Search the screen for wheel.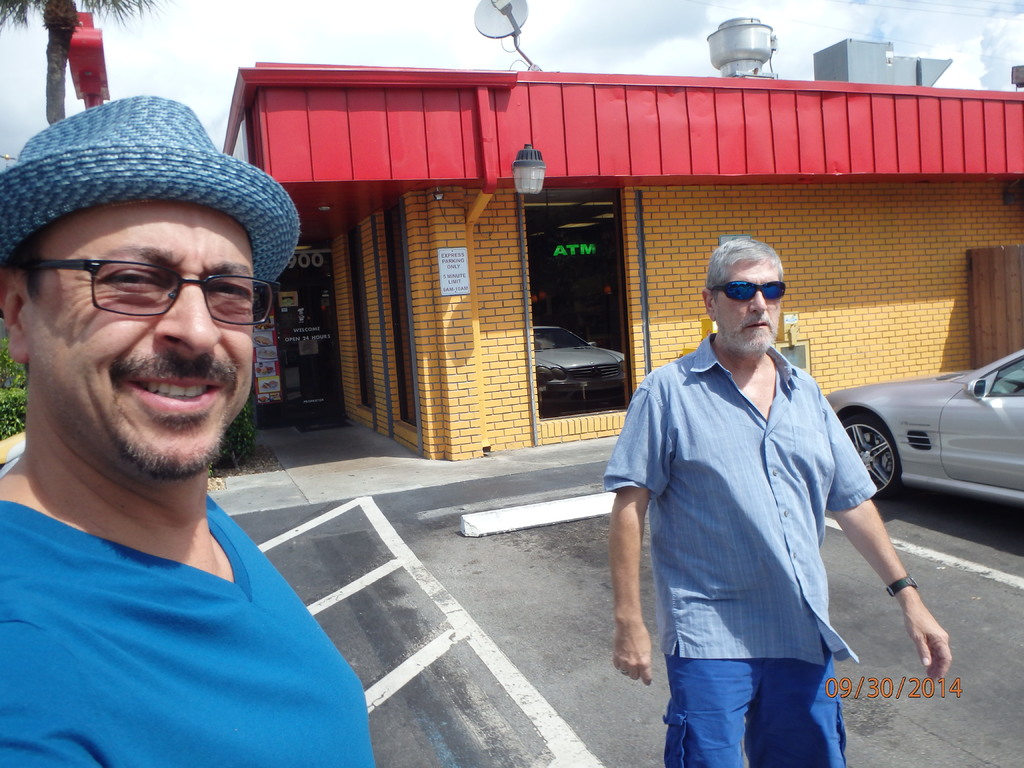
Found at [840,414,902,497].
